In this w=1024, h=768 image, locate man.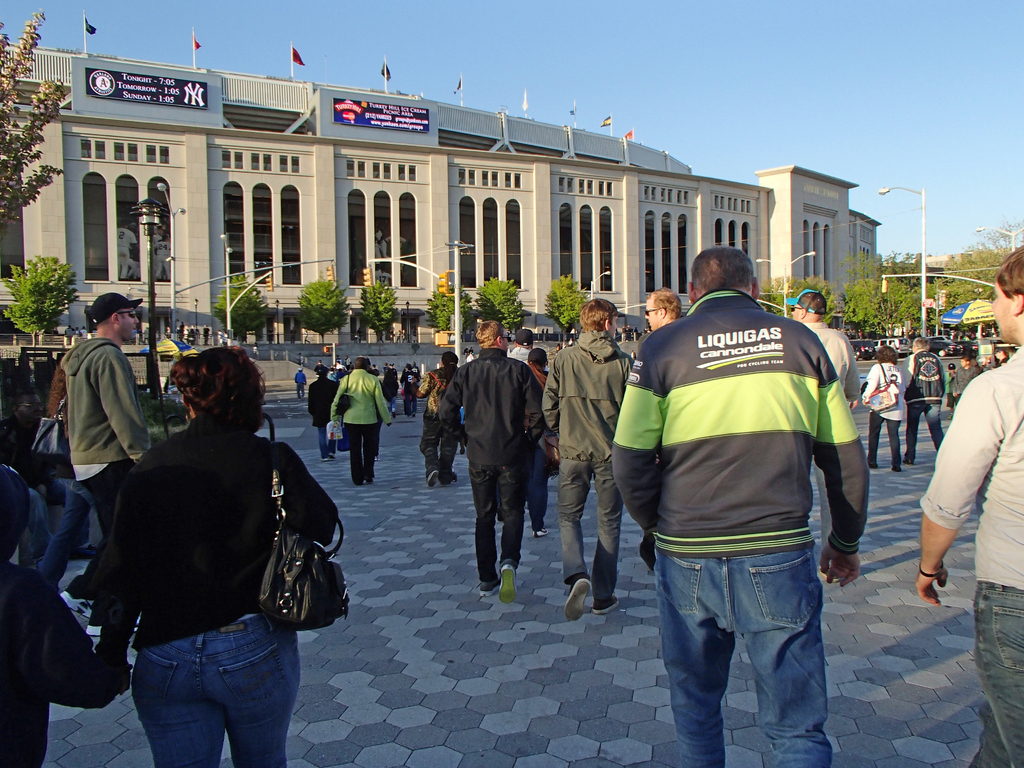
Bounding box: select_region(915, 341, 953, 448).
